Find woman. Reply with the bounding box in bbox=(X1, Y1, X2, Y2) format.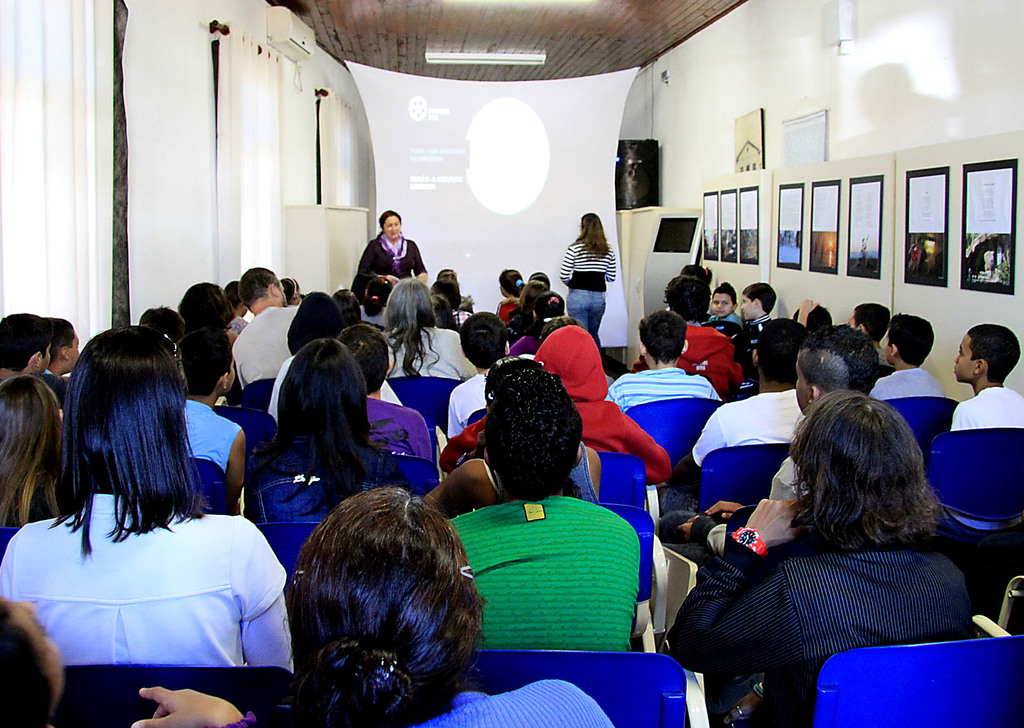
bbox=(559, 210, 615, 347).
